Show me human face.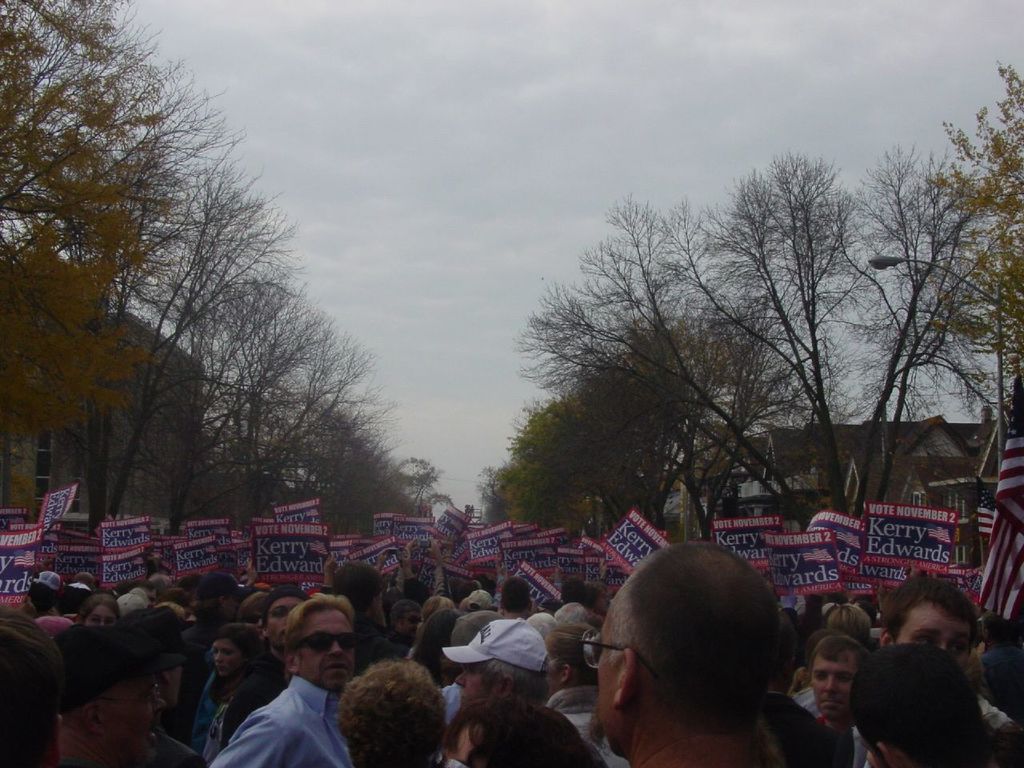
human face is here: l=88, t=602, r=118, b=626.
